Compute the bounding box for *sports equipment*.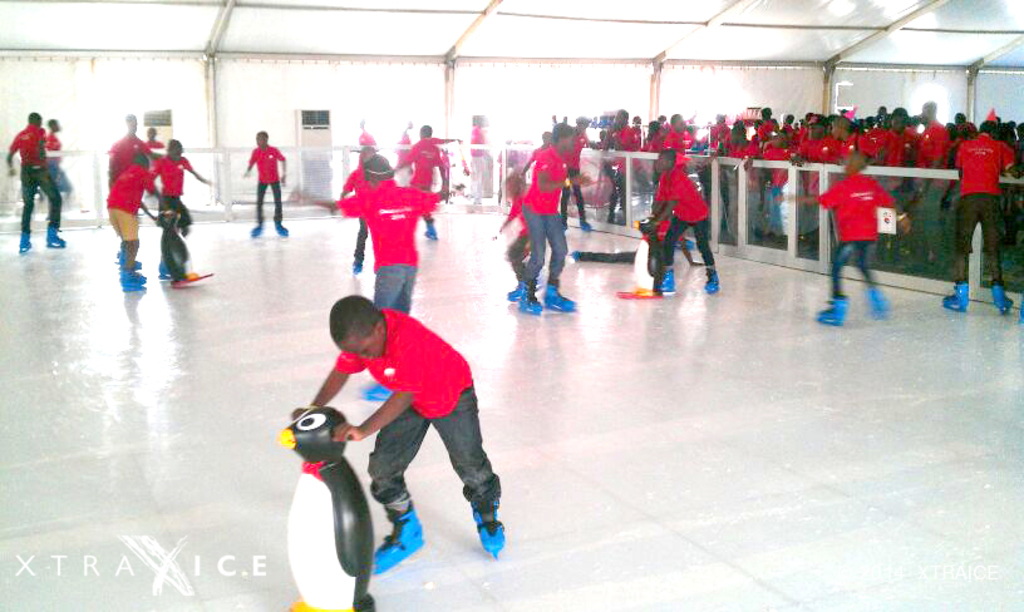
rect(469, 510, 511, 558).
